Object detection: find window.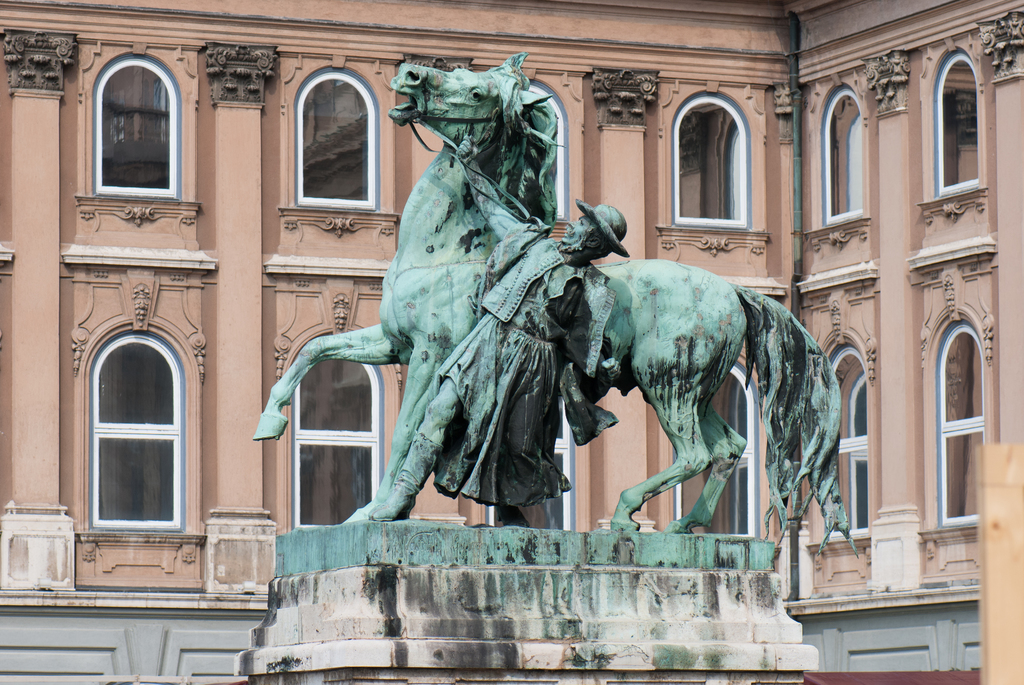
locate(279, 51, 400, 215).
